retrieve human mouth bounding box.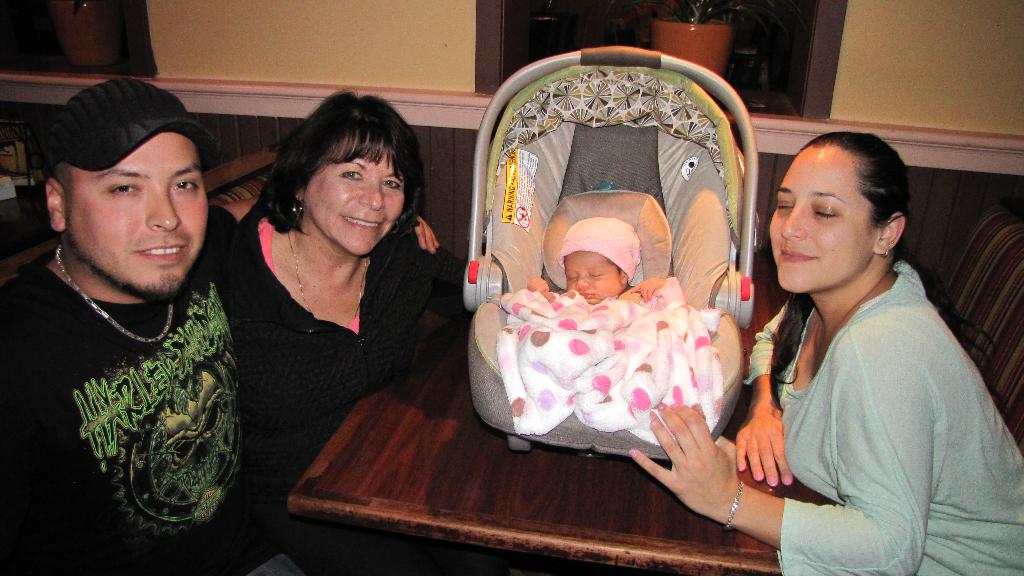
Bounding box: bbox=[337, 213, 387, 234].
